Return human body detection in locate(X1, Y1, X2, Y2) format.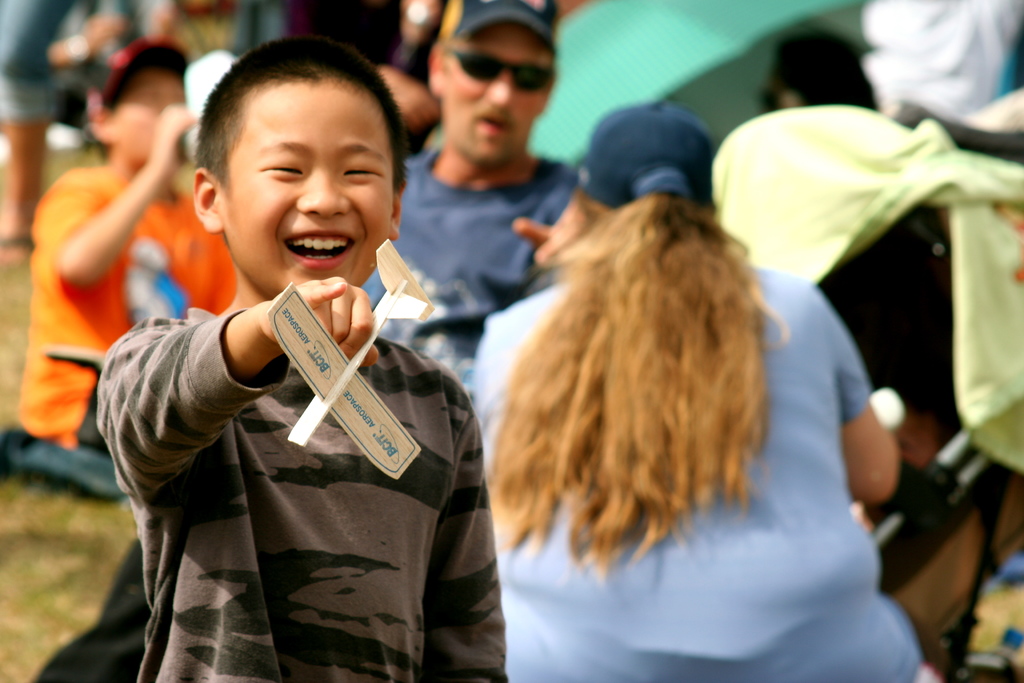
locate(101, 286, 512, 682).
